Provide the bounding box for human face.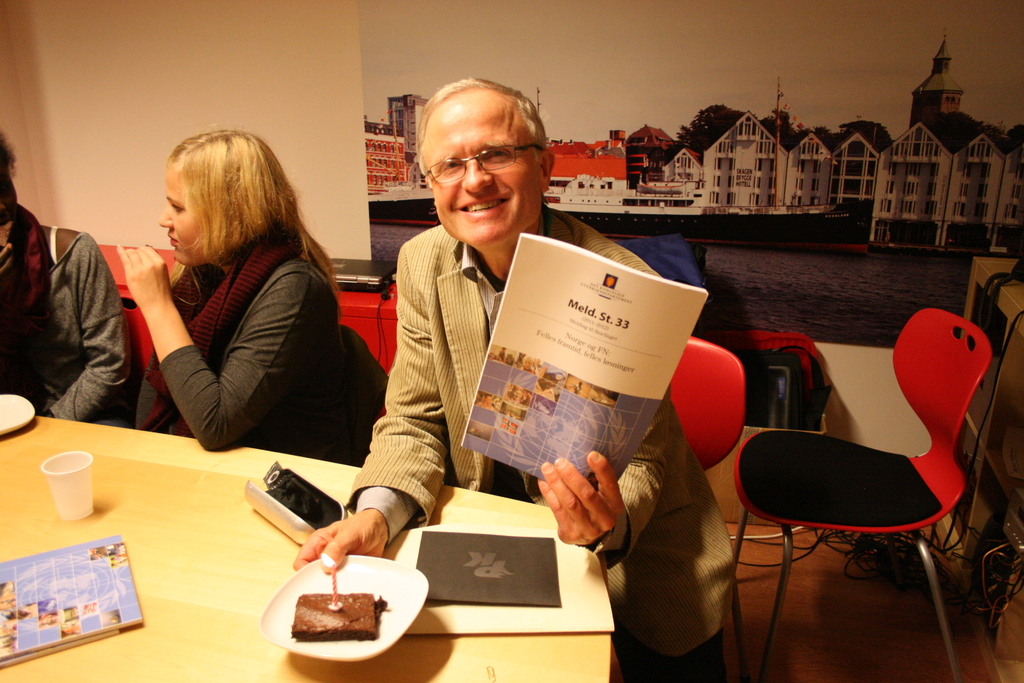
<bbox>156, 165, 203, 270</bbox>.
